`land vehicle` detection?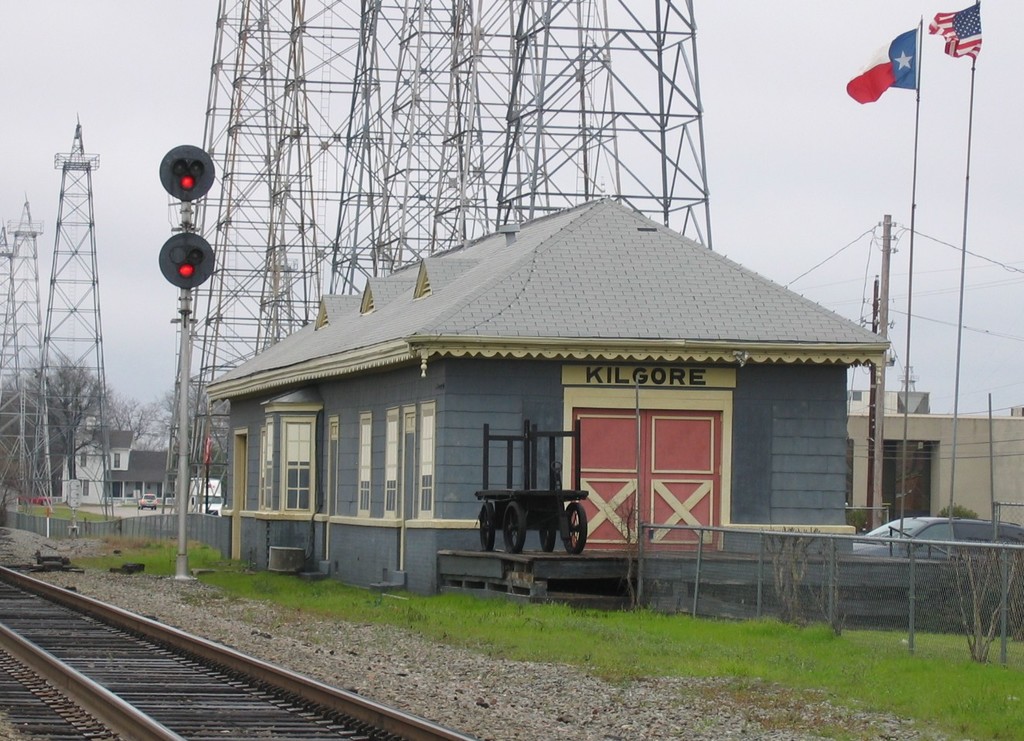
(139,491,158,512)
